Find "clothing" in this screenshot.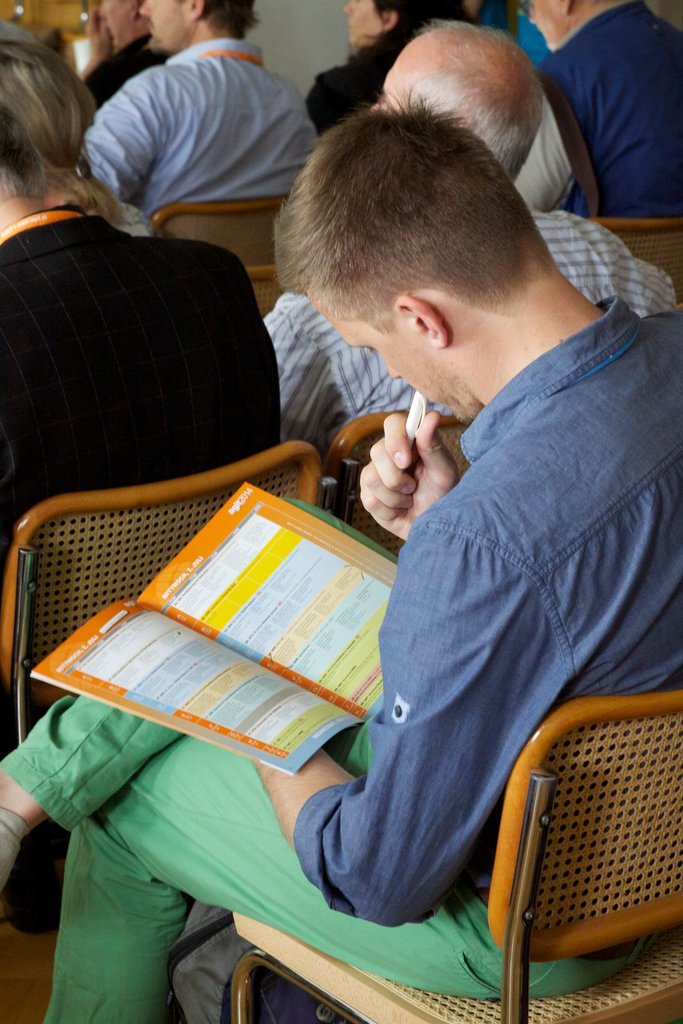
The bounding box for "clothing" is <region>298, 13, 627, 211</region>.
